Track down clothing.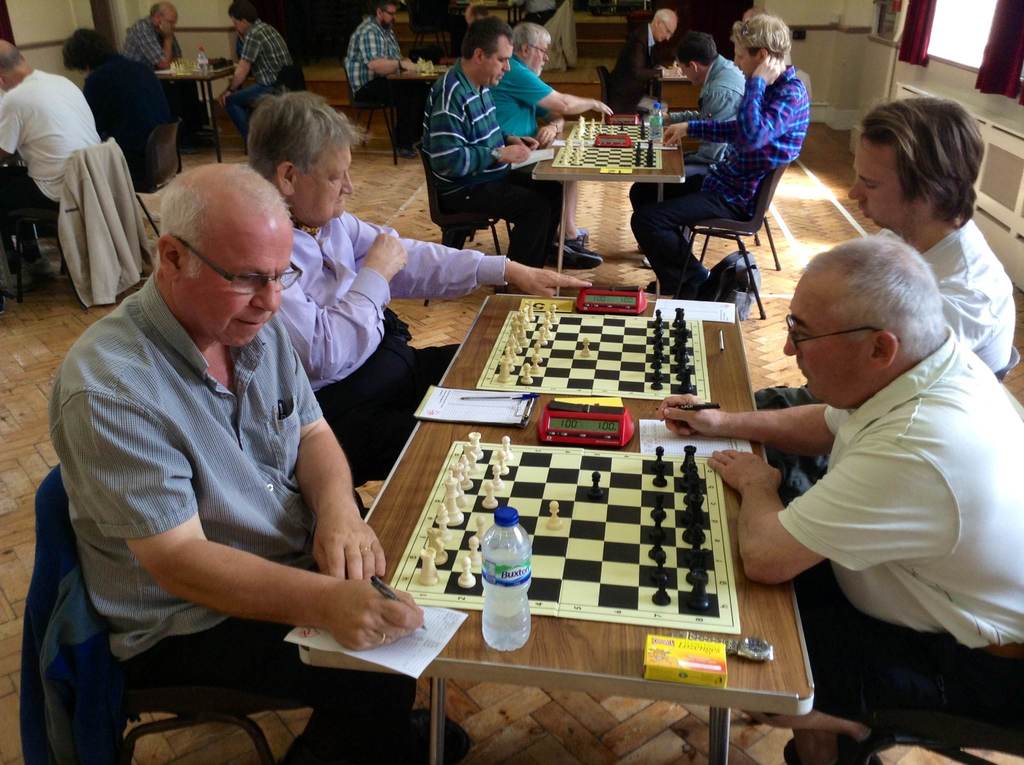
Tracked to (42, 231, 396, 714).
